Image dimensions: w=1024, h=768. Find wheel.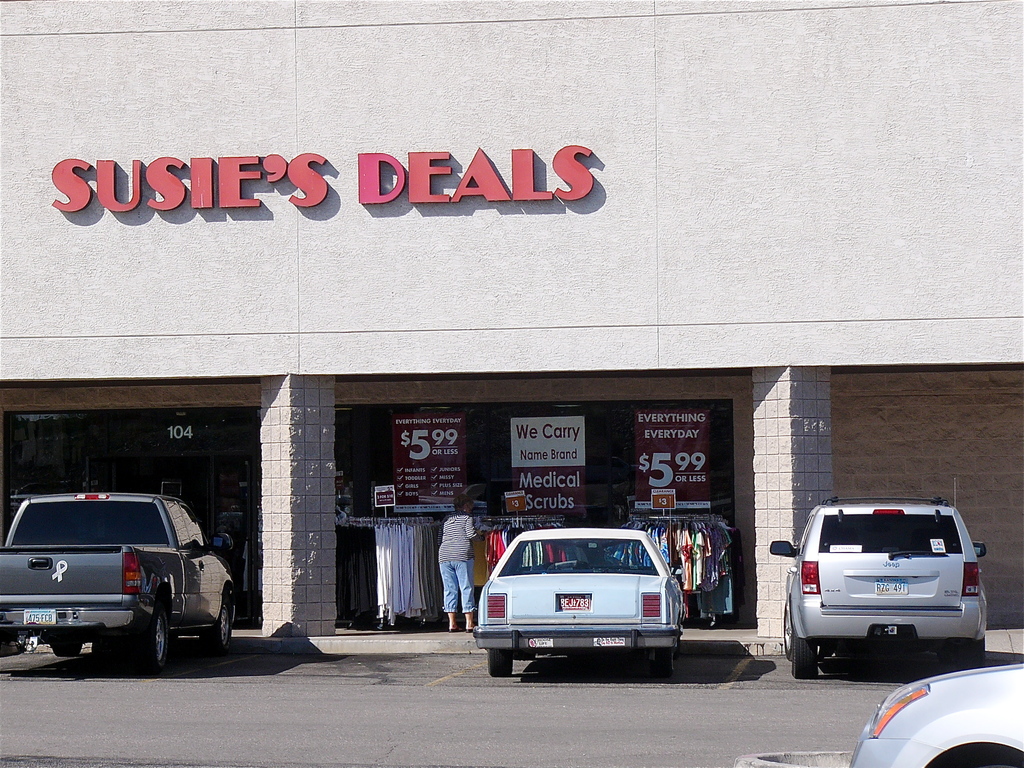
select_region(774, 588, 799, 658).
